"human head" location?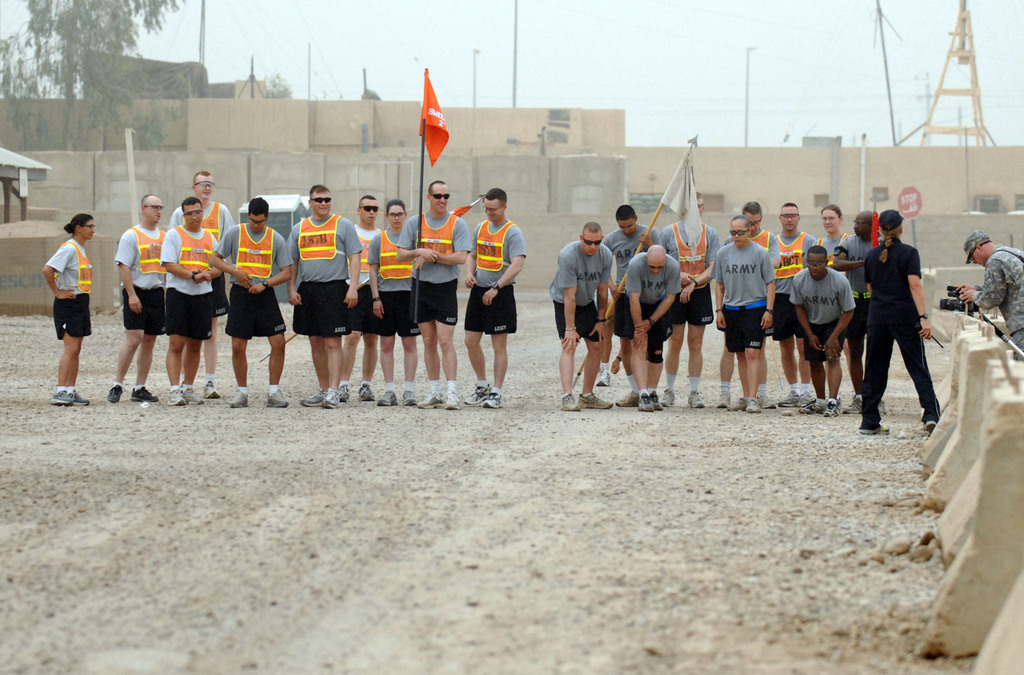
[x1=963, y1=228, x2=995, y2=266]
